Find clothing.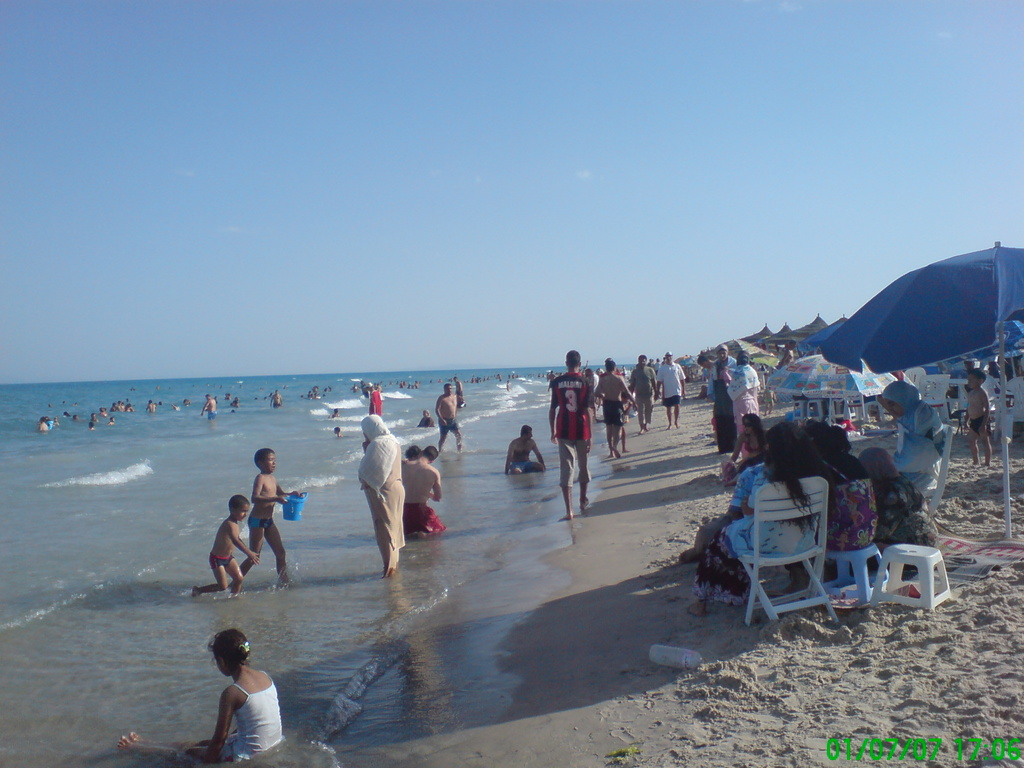
select_region(544, 367, 596, 484).
